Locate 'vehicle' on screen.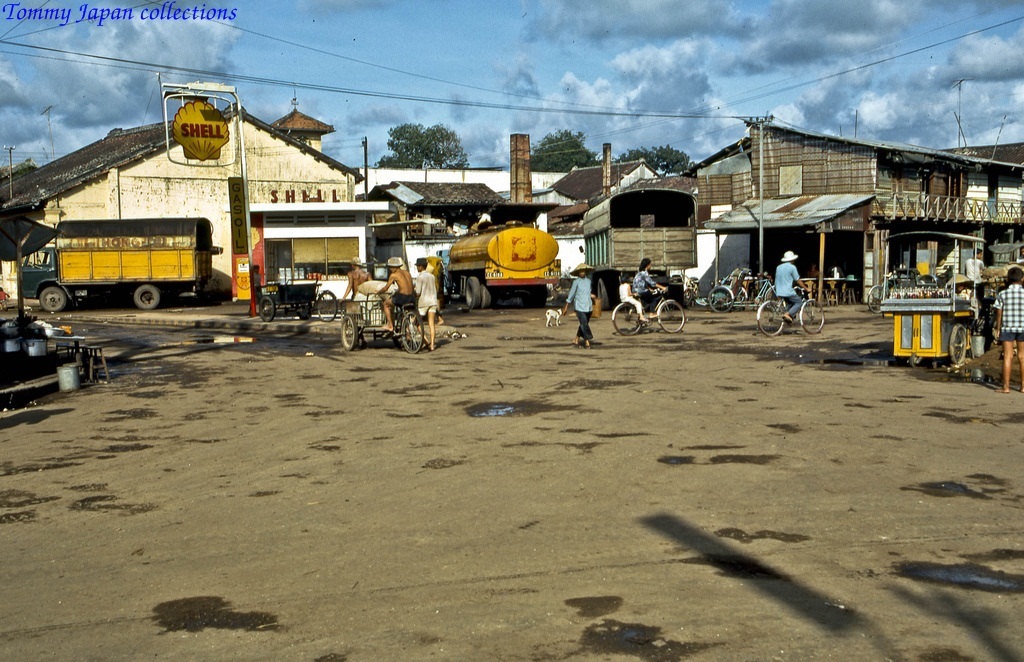
On screen at left=862, top=267, right=930, bottom=312.
